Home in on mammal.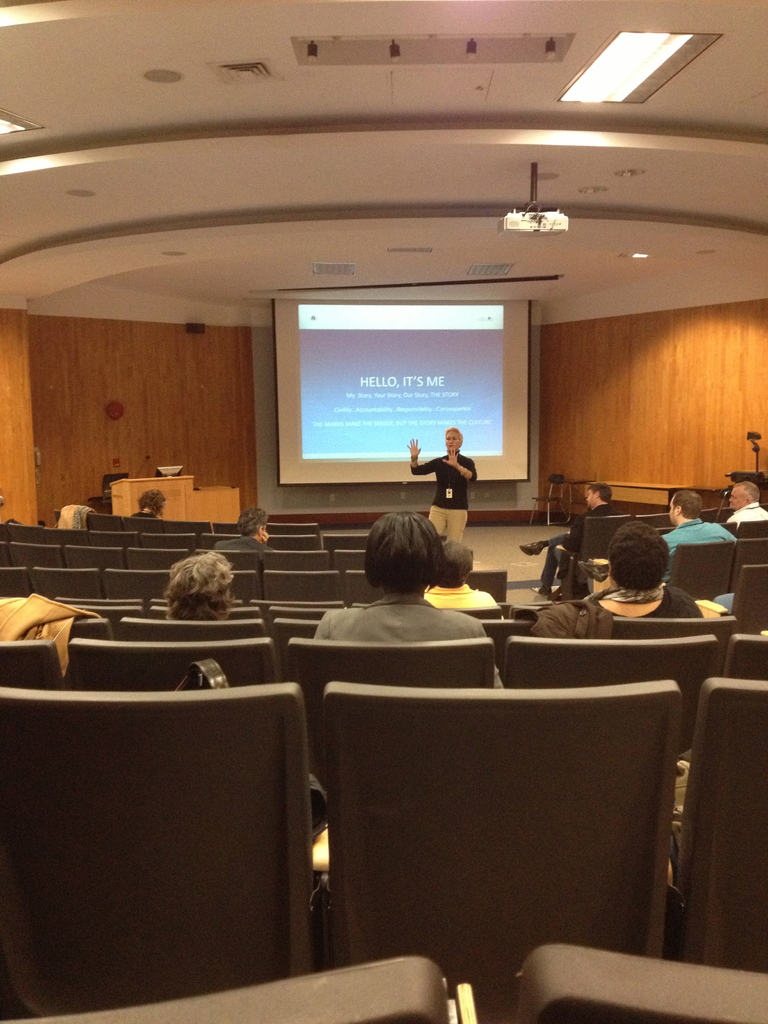
Homed in at locate(424, 536, 502, 612).
